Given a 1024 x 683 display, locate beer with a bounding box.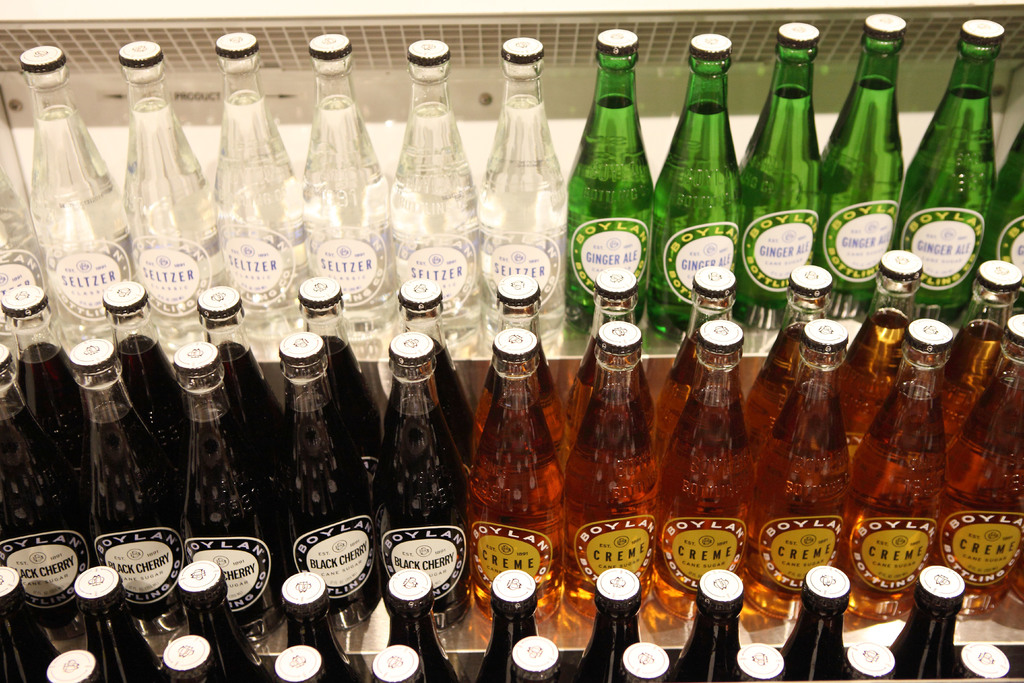
Located: x1=285, y1=264, x2=372, y2=494.
